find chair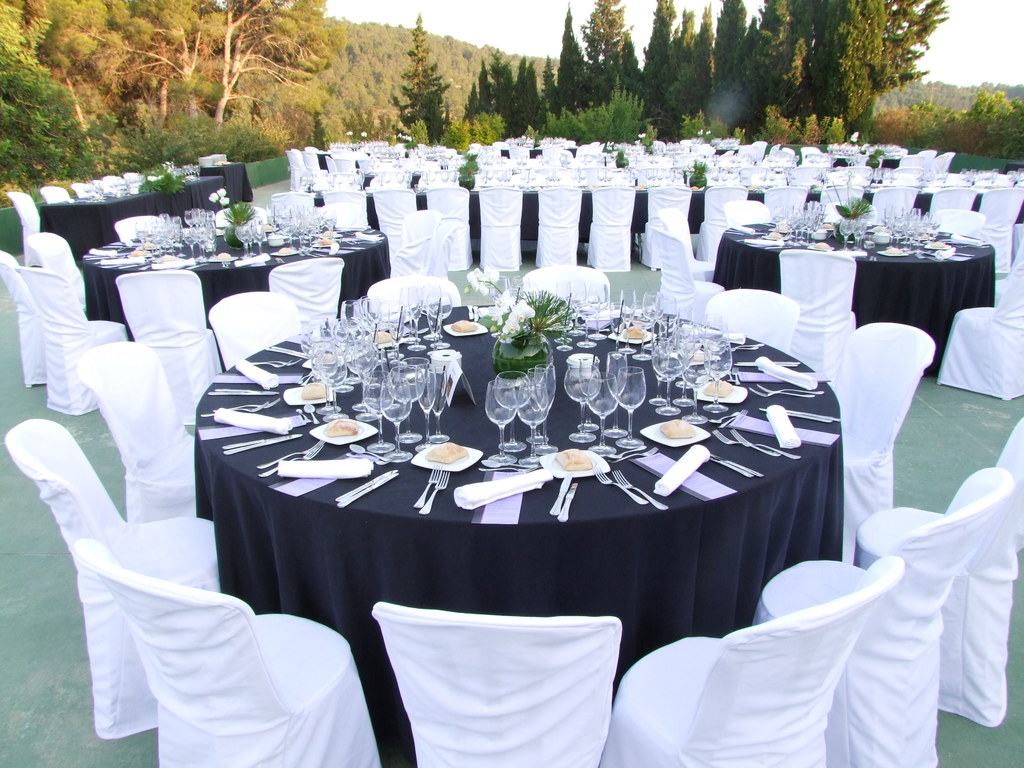
(left=691, top=187, right=746, bottom=257)
